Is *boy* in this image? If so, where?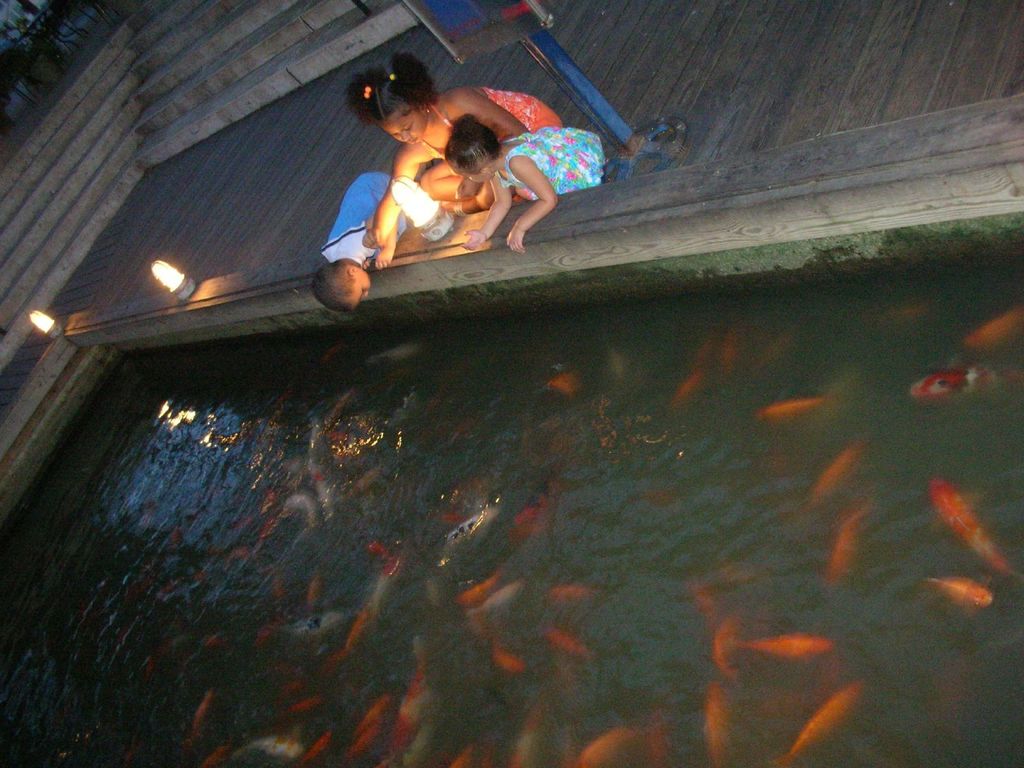
Yes, at pyautogui.locateOnScreen(312, 167, 406, 308).
